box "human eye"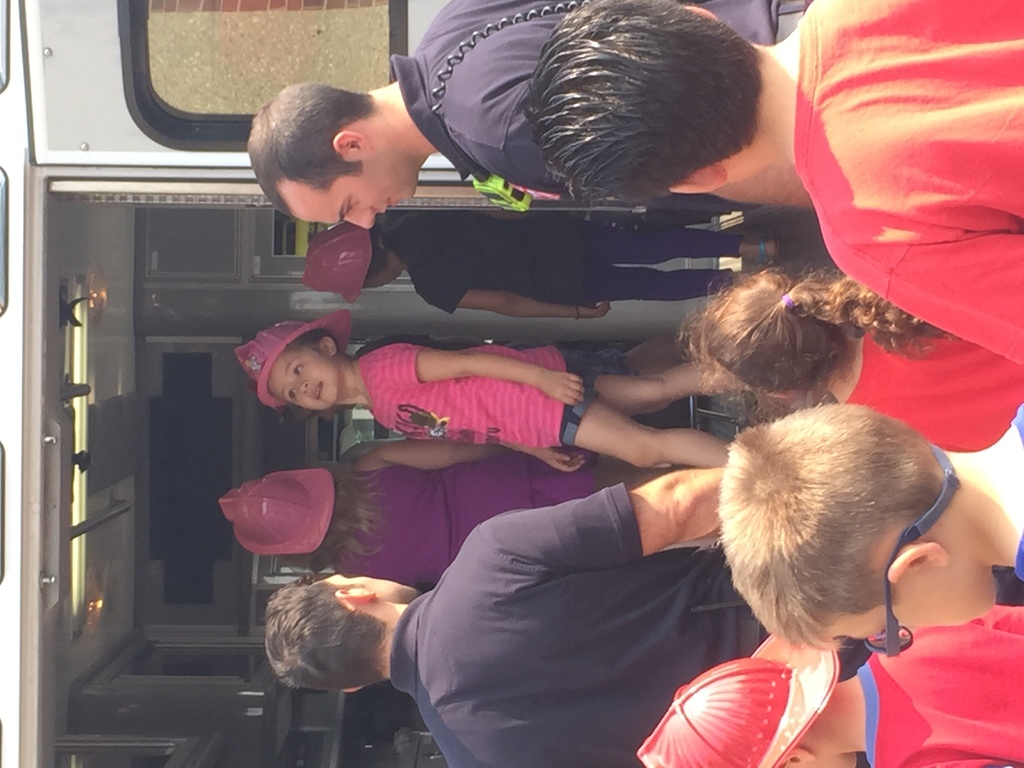
bbox(291, 358, 307, 377)
